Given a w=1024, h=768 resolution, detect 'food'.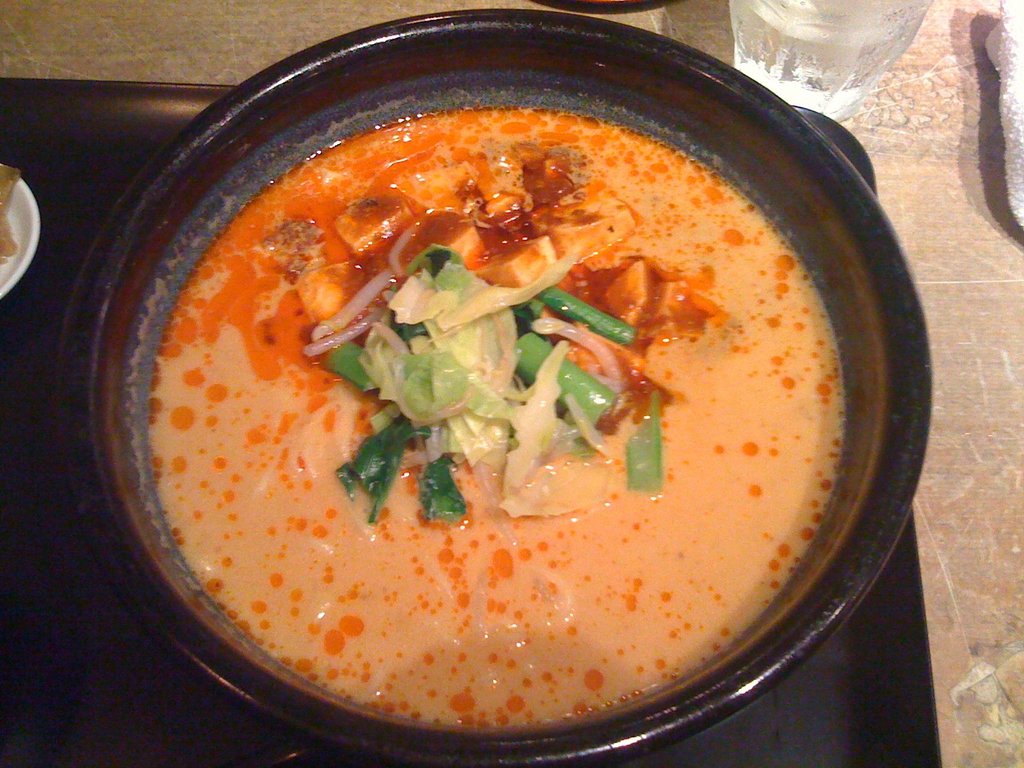
0,164,22,265.
